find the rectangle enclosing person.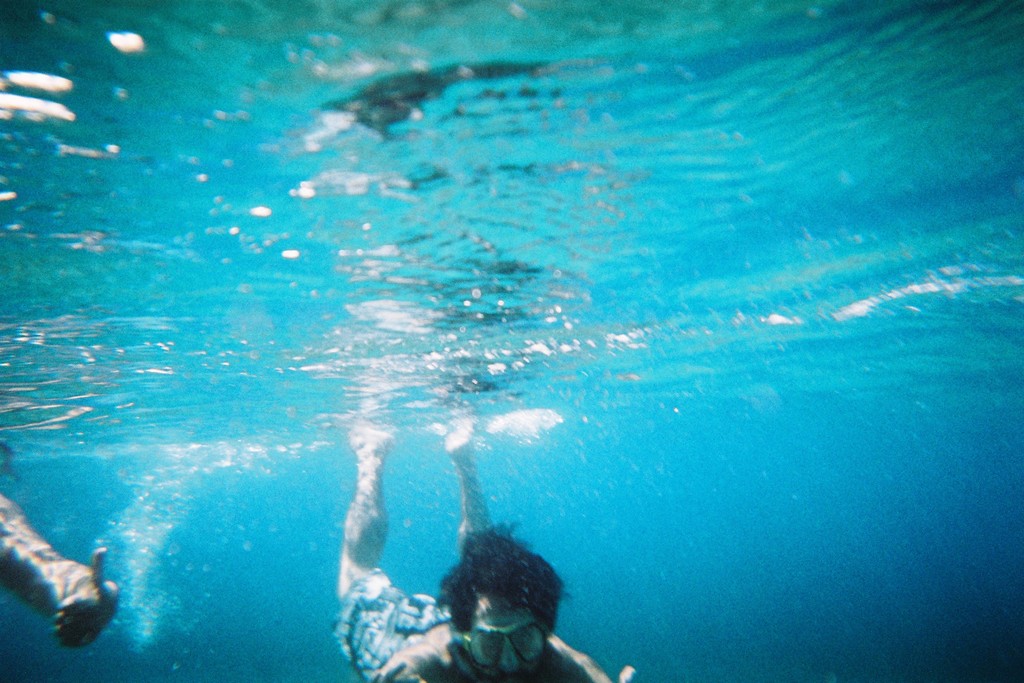
343,386,643,680.
